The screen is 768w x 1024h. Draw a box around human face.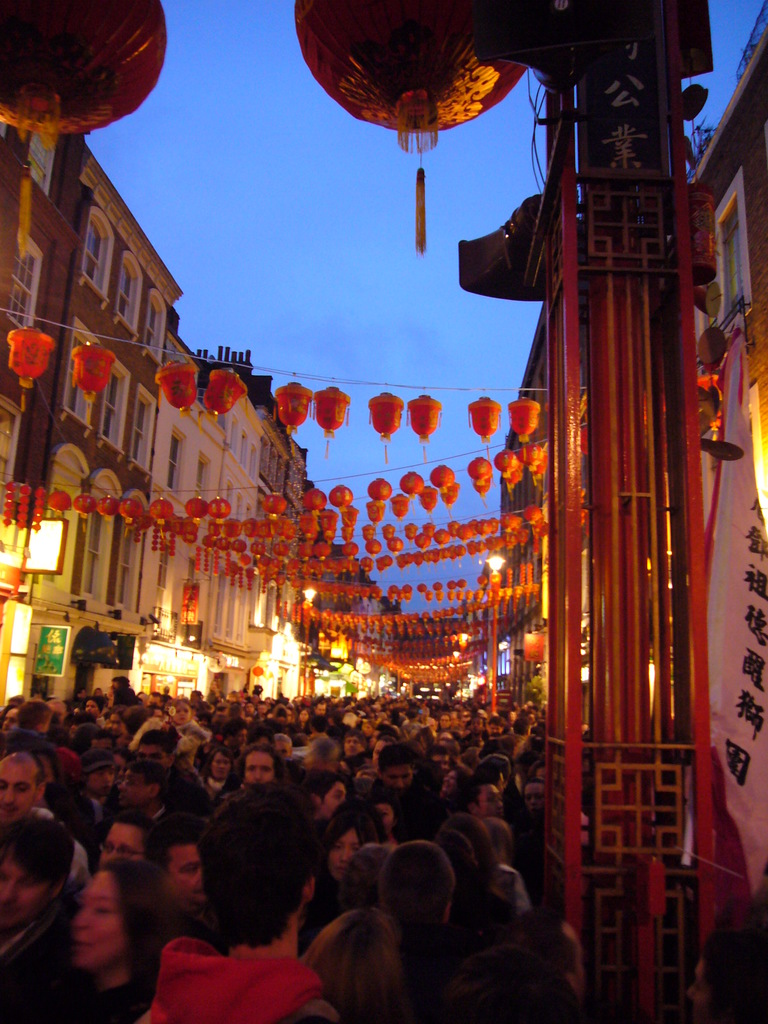
box(538, 765, 545, 778).
